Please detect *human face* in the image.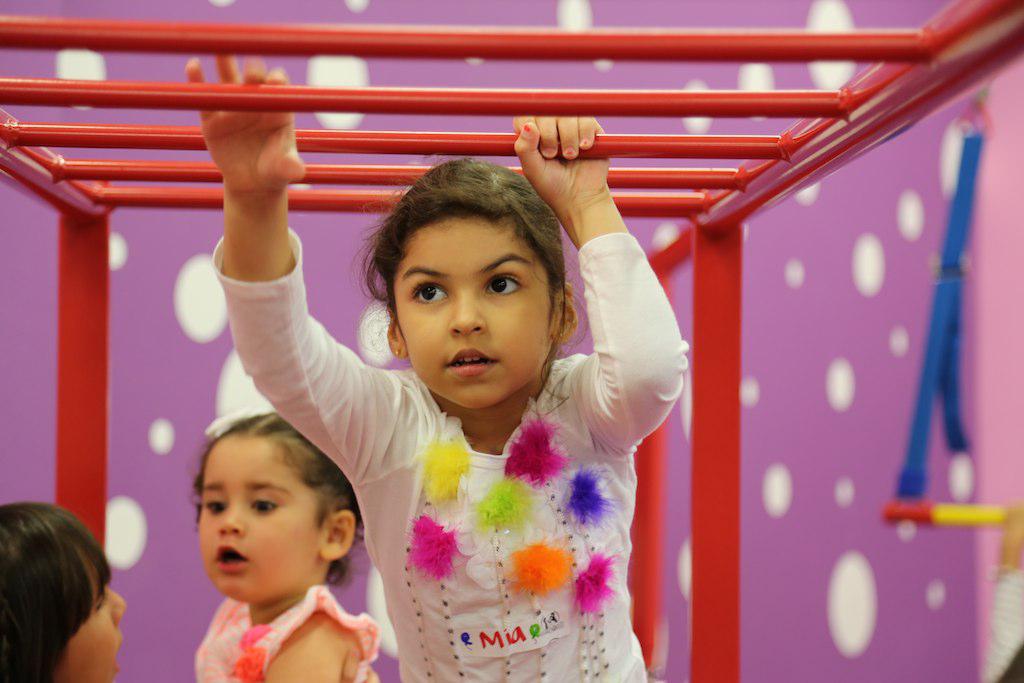
64/544/135/682.
